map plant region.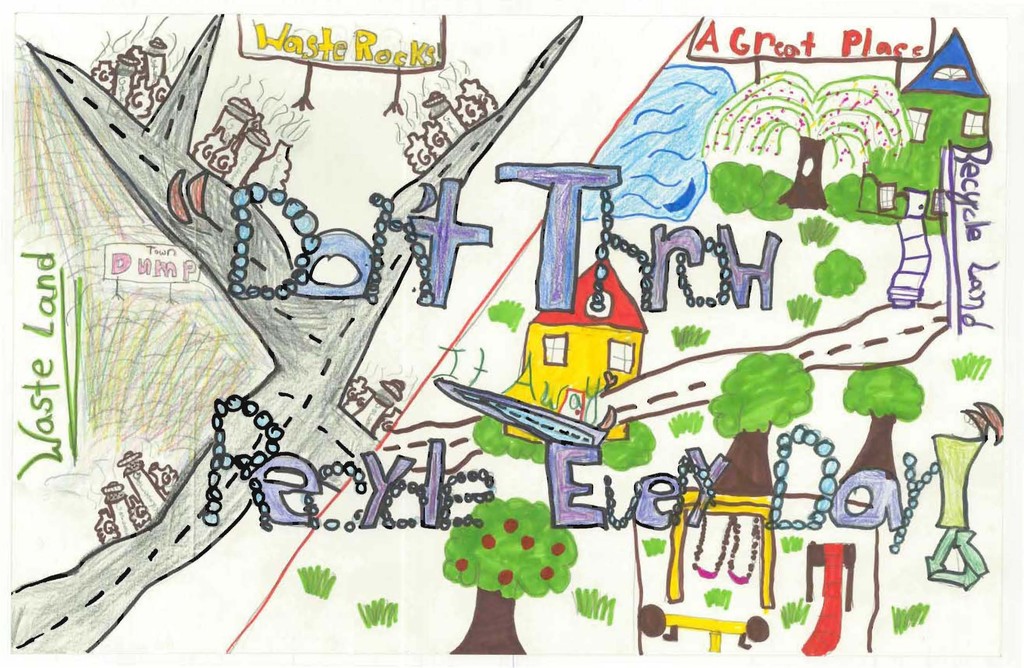
Mapped to x1=943, y1=344, x2=995, y2=380.
